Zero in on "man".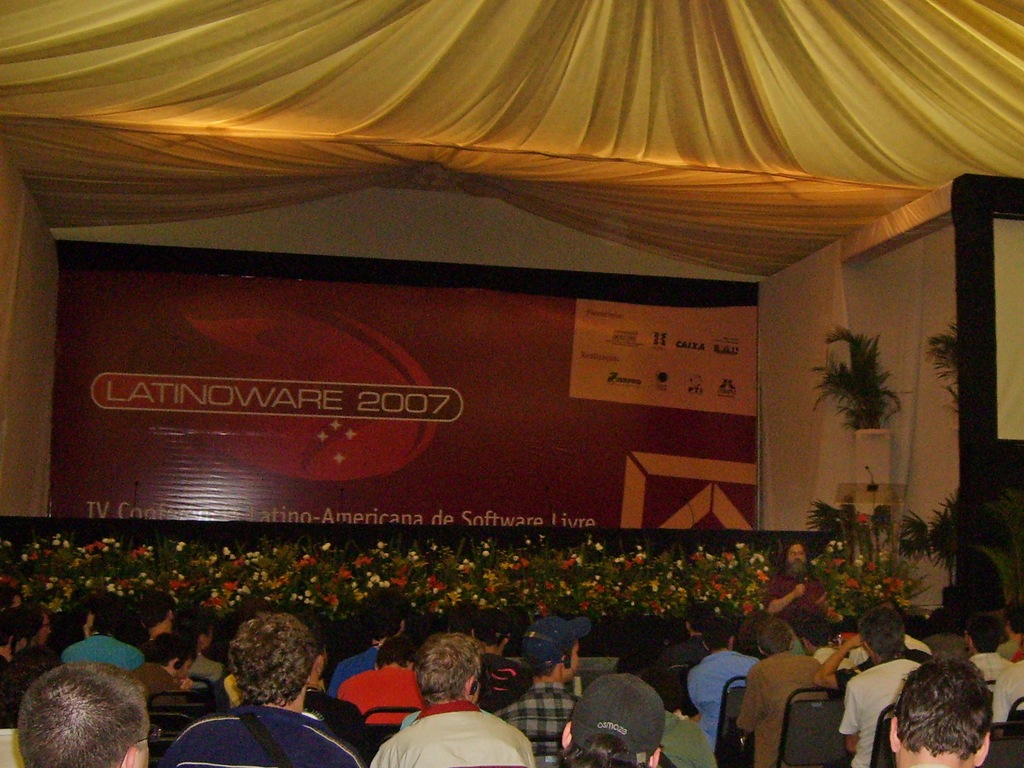
Zeroed in: 760/540/830/625.
